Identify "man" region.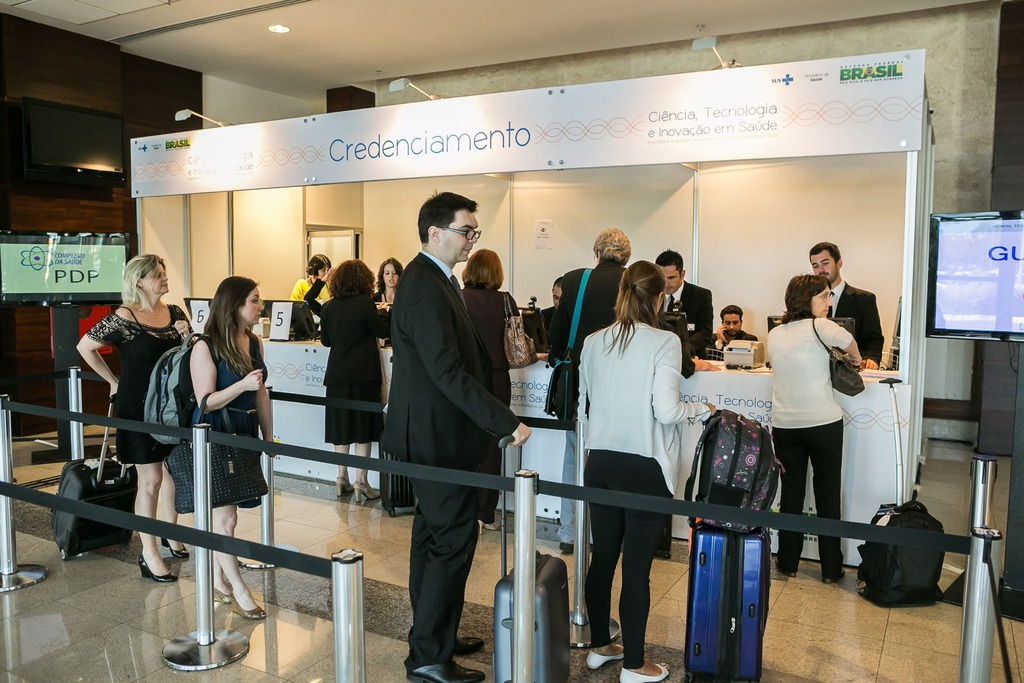
Region: <bbox>785, 240, 891, 370</bbox>.
